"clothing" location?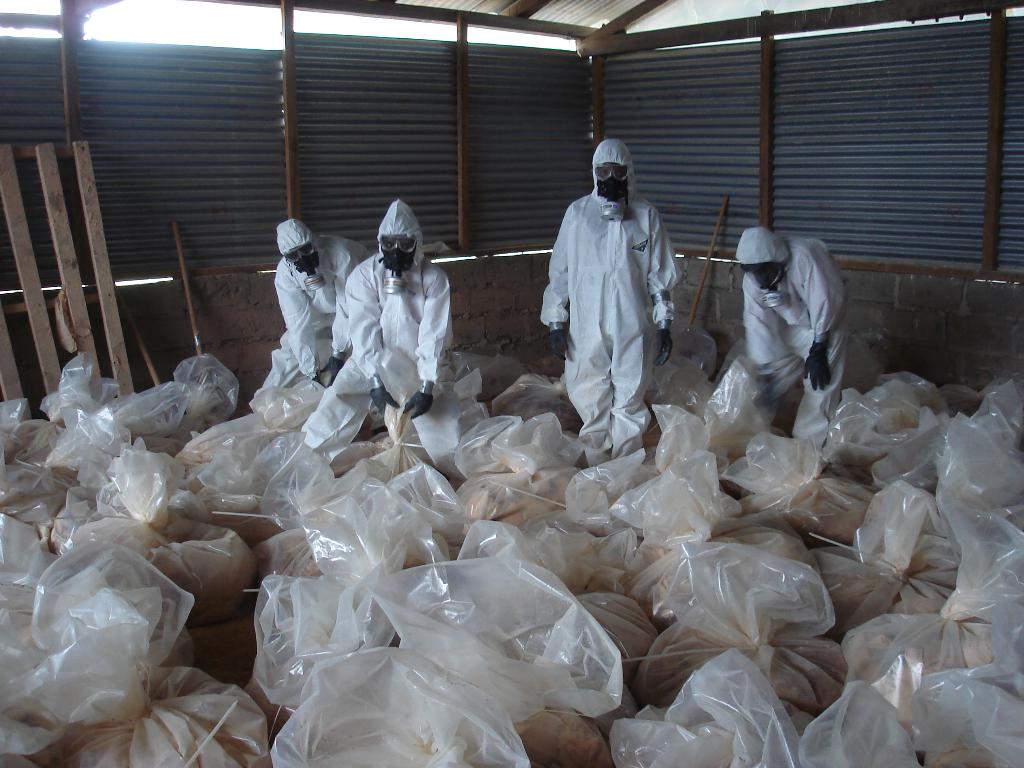
(x1=255, y1=236, x2=365, y2=396)
